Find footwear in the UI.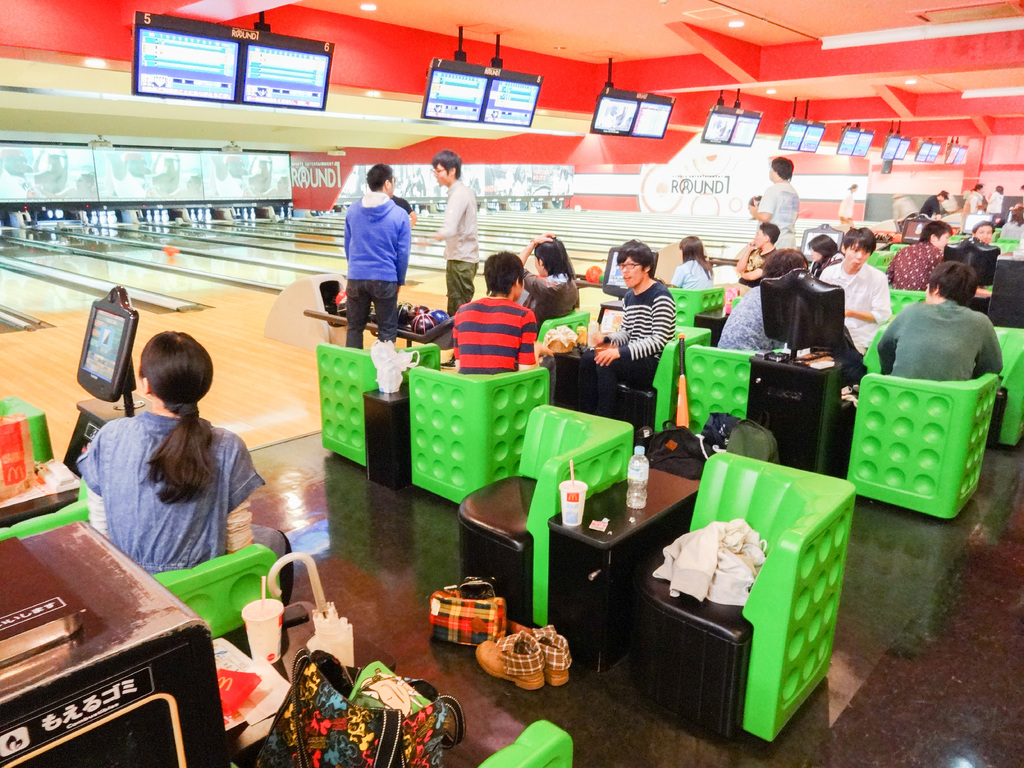
UI element at [472,630,545,691].
